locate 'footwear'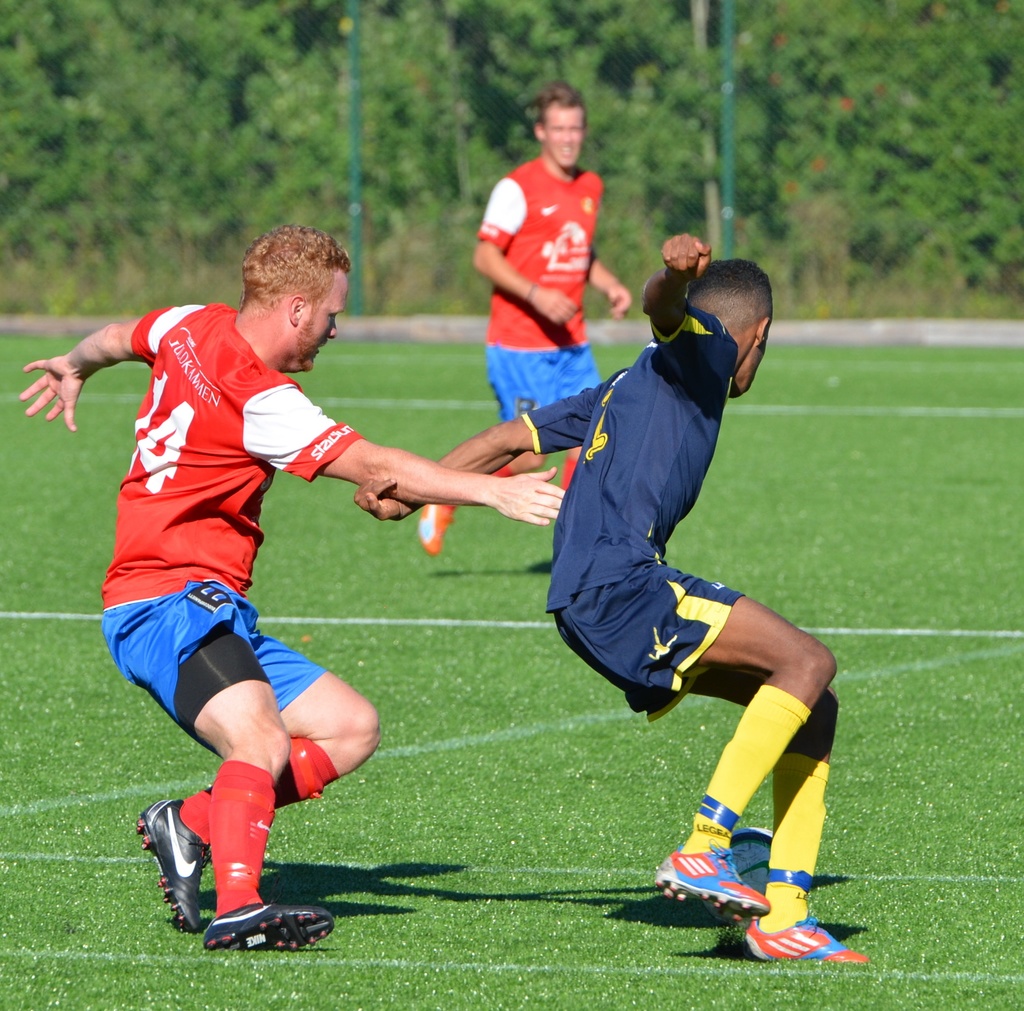
crop(200, 901, 333, 950)
